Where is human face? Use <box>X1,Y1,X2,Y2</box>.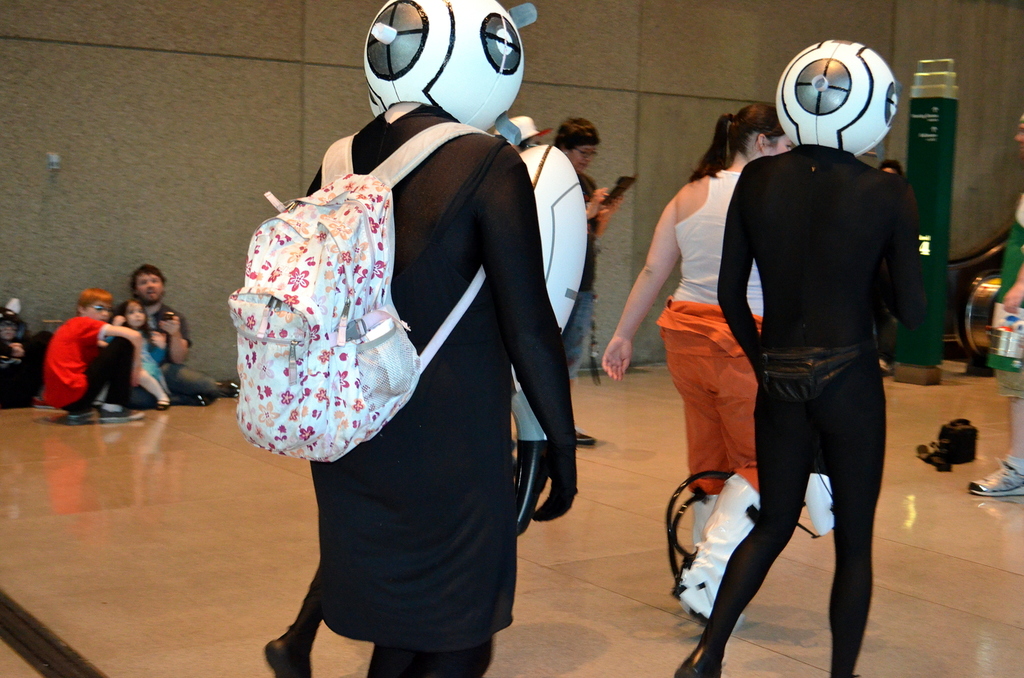
<box>116,298,145,328</box>.
